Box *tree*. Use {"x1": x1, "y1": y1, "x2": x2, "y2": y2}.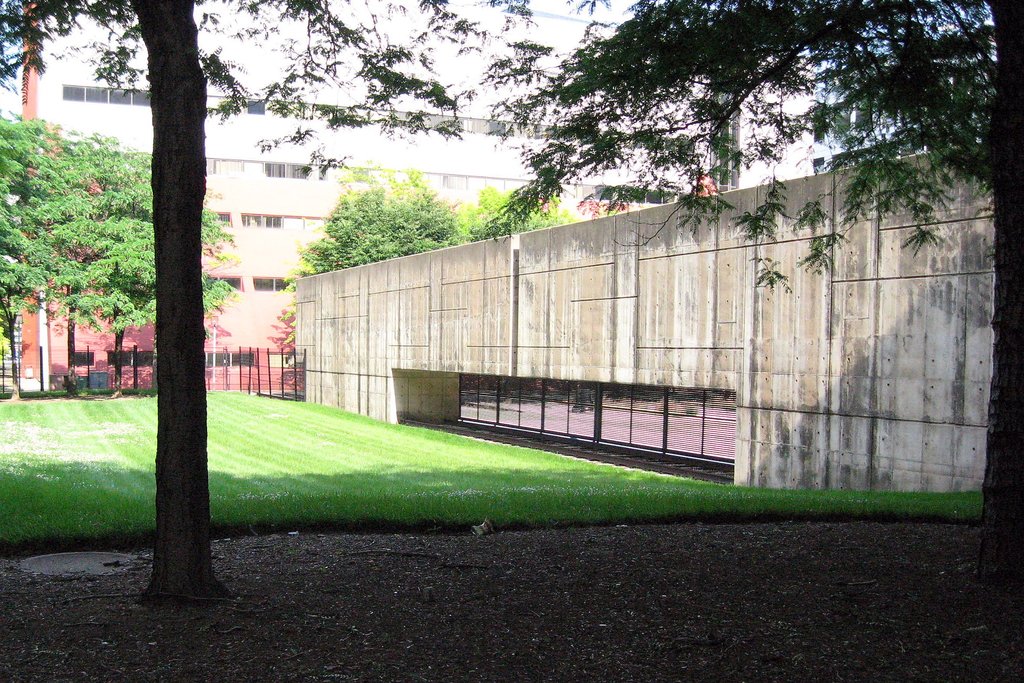
{"x1": 496, "y1": 0, "x2": 1023, "y2": 588}.
